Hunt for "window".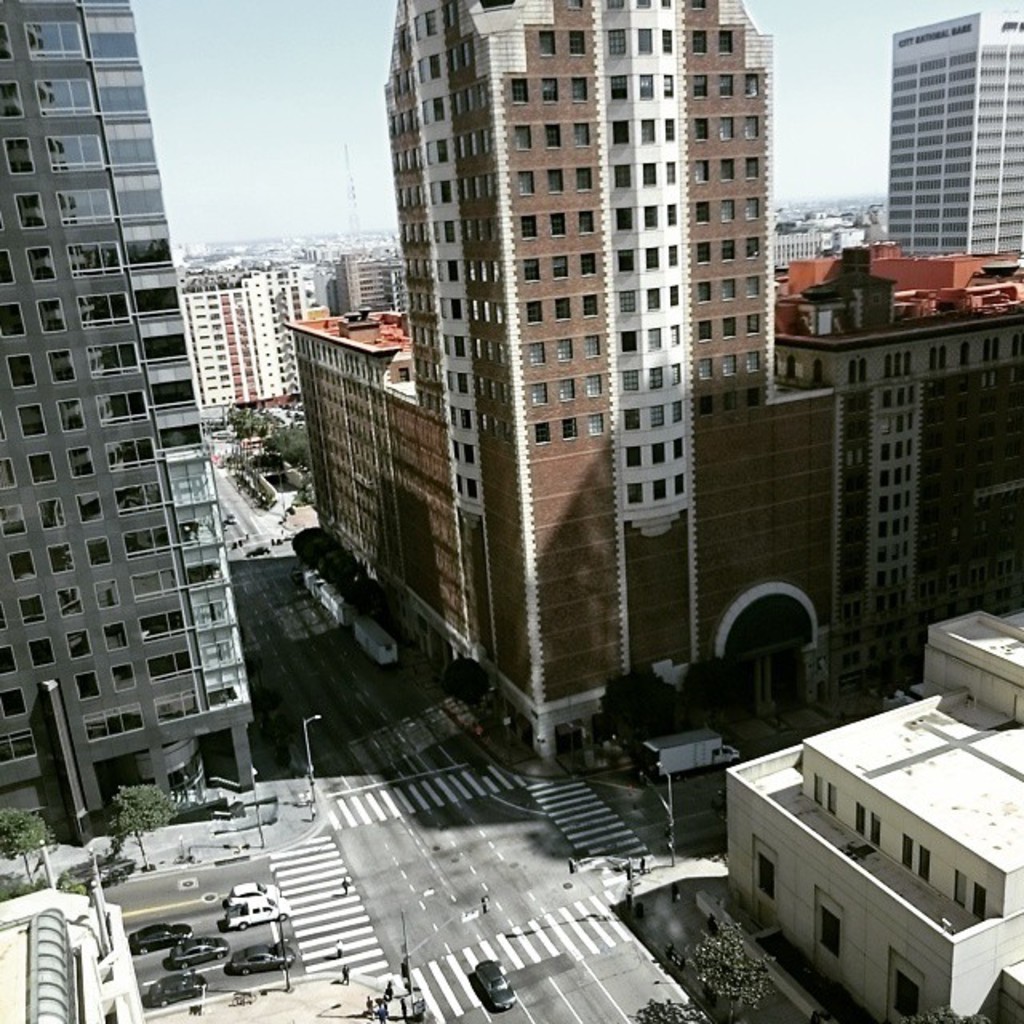
Hunted down at detection(62, 198, 109, 230).
